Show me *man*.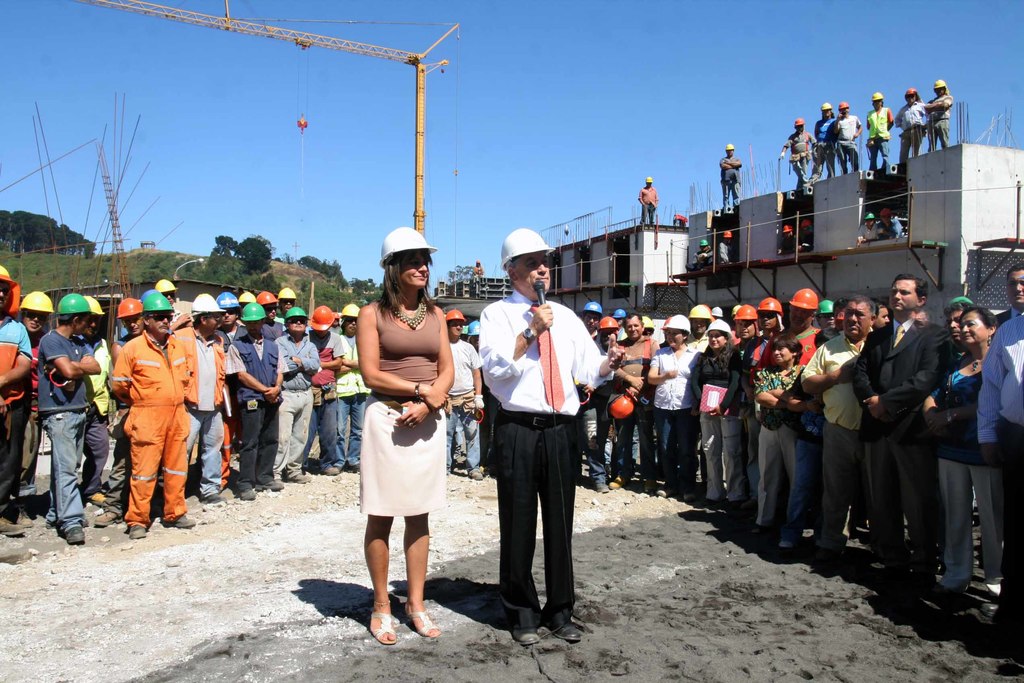
*man* is here: (left=271, top=306, right=320, bottom=481).
